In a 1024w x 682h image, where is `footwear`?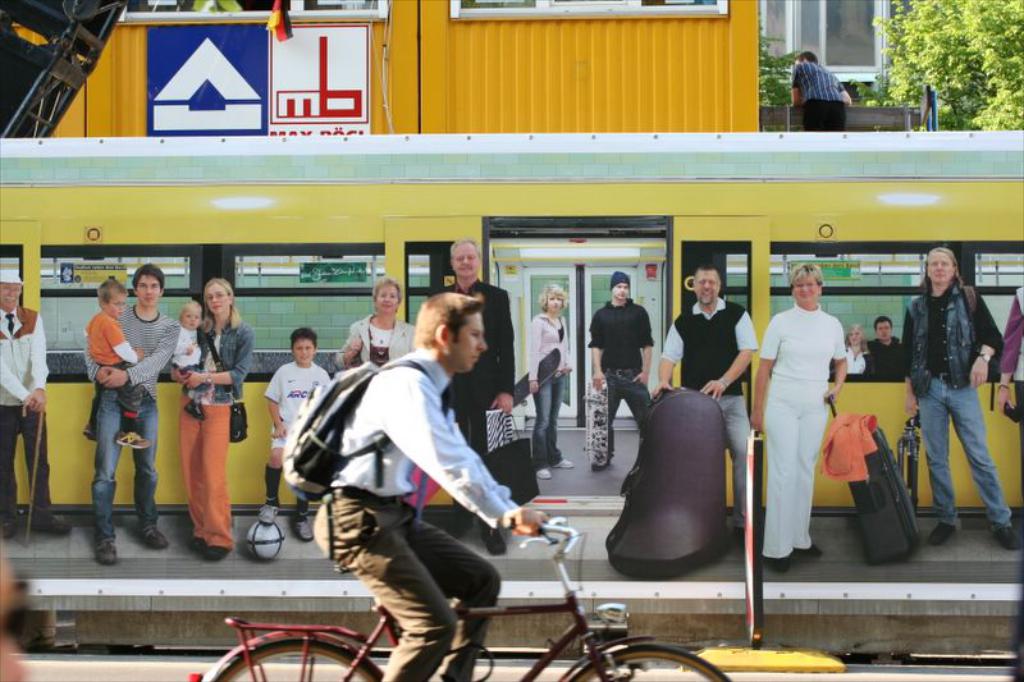
[292, 518, 312, 544].
